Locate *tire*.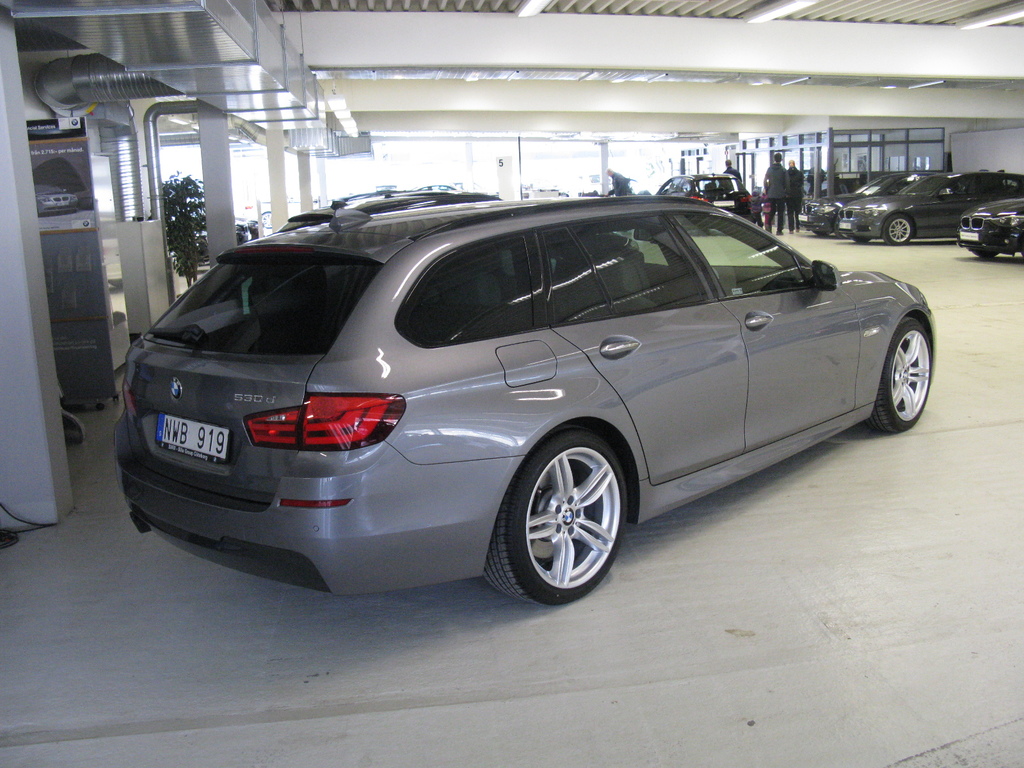
Bounding box: <box>478,430,634,600</box>.
